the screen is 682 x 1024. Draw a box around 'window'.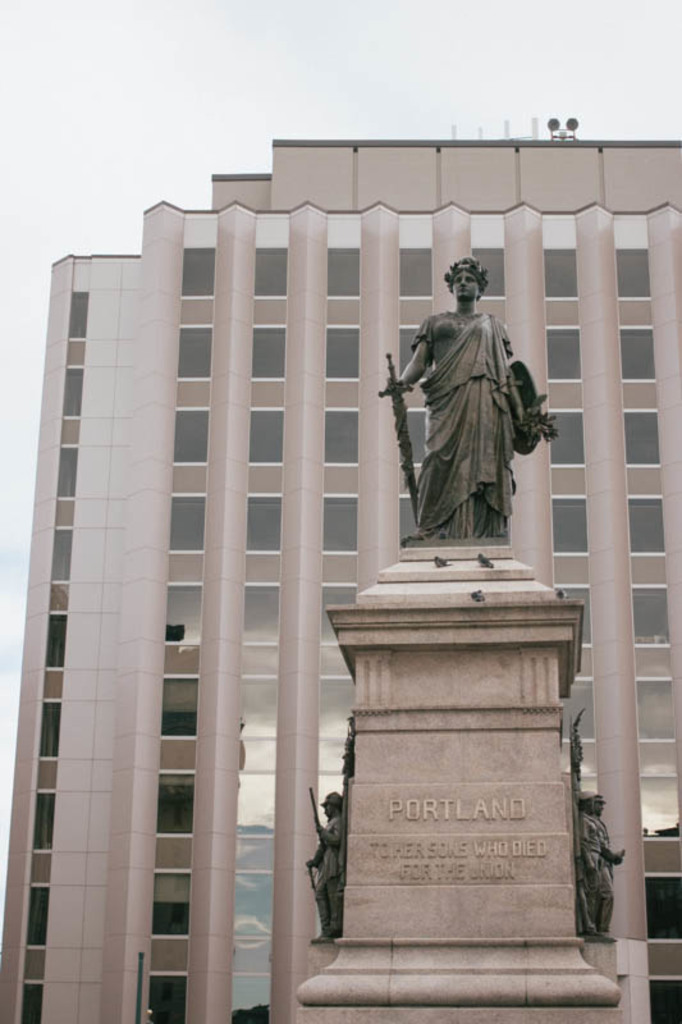
box=[543, 250, 577, 305].
